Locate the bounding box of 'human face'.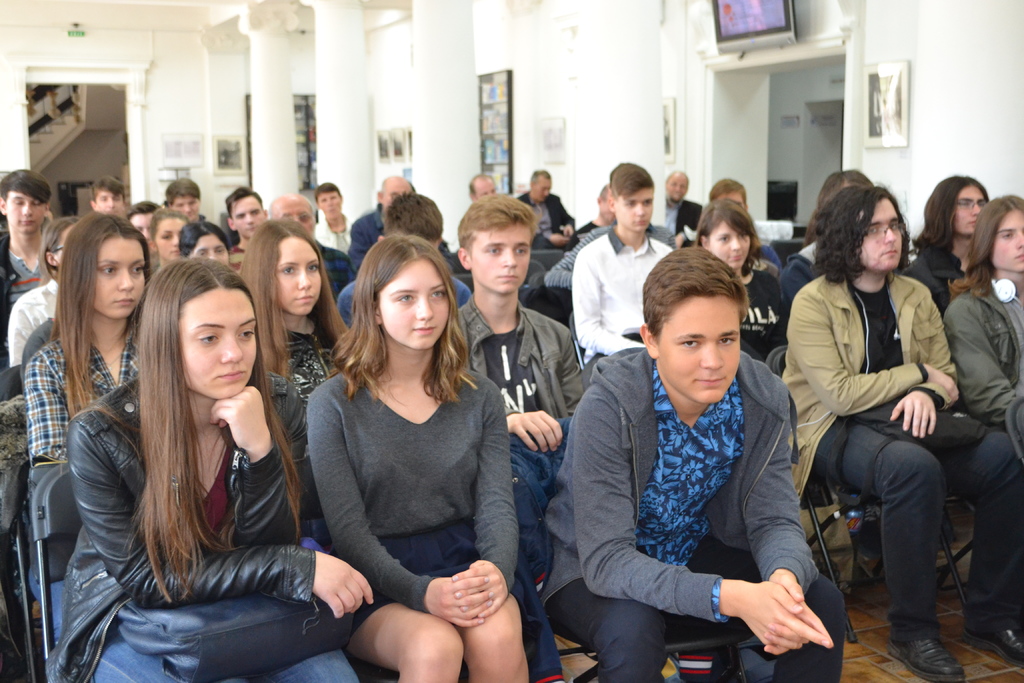
Bounding box: x1=128, y1=206, x2=158, y2=242.
